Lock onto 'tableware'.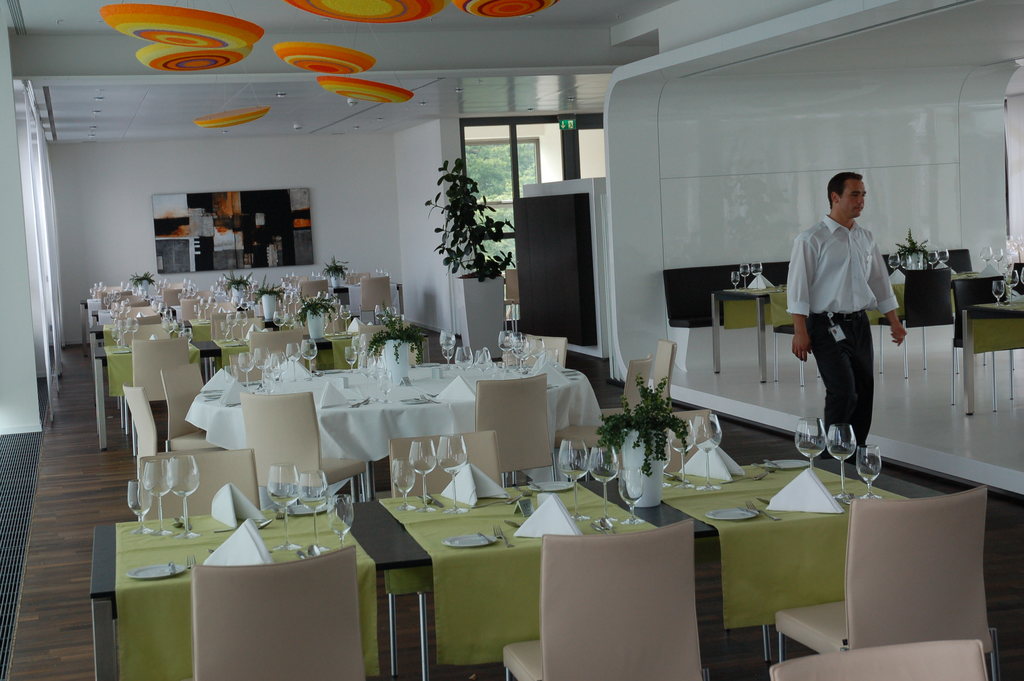
Locked: pyautogui.locateOnScreen(668, 418, 696, 490).
